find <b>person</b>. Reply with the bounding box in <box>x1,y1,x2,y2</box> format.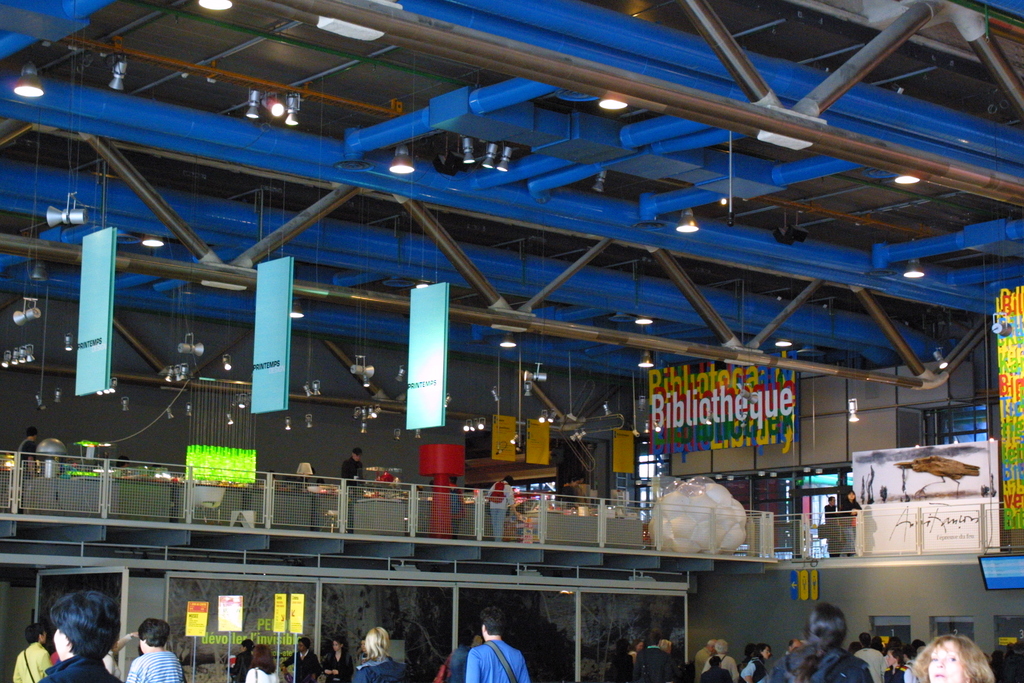
<box>122,618,186,682</box>.
